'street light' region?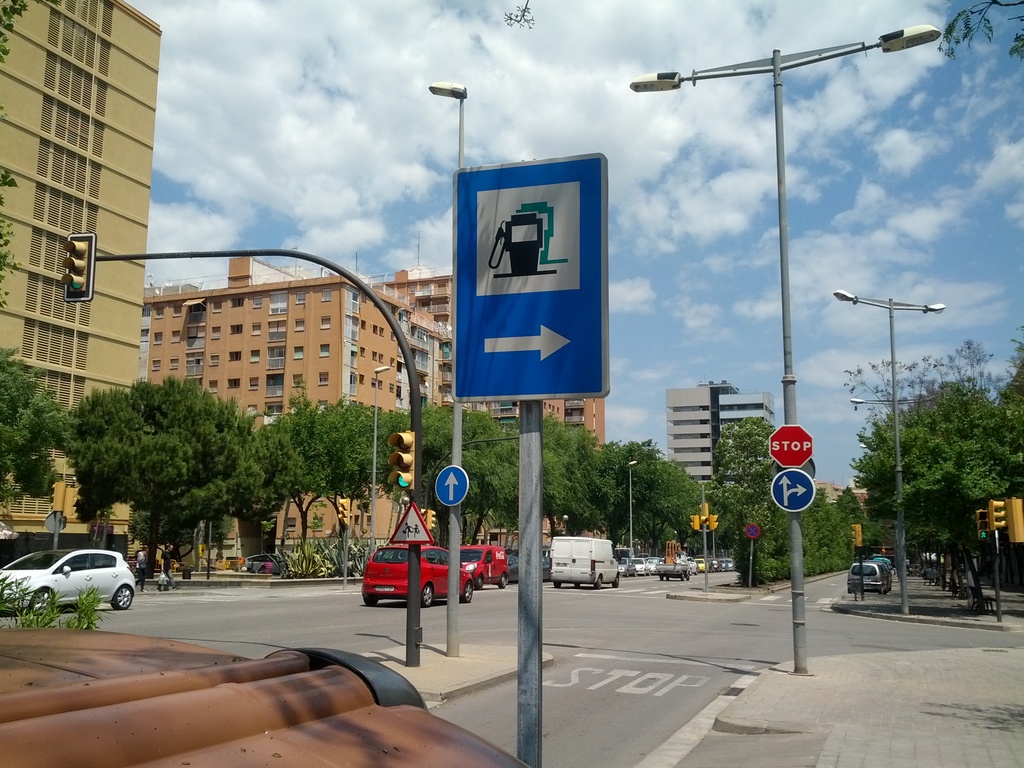
{"x1": 625, "y1": 17, "x2": 946, "y2": 679}
